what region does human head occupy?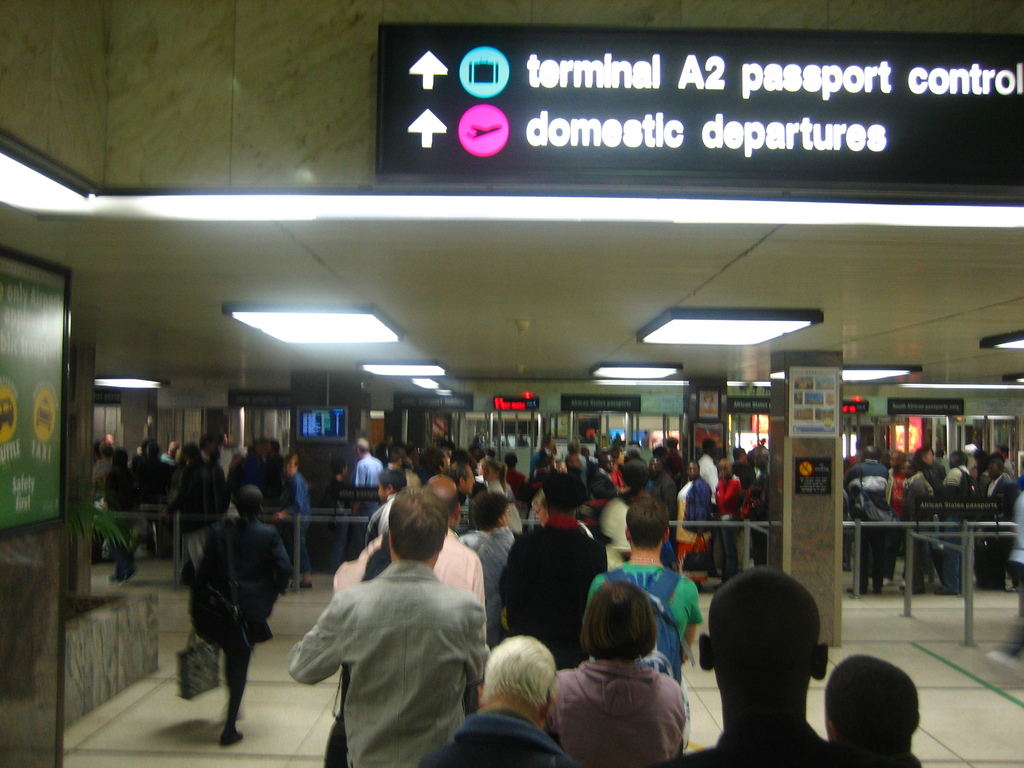
{"left": 427, "top": 472, "right": 465, "bottom": 498}.
